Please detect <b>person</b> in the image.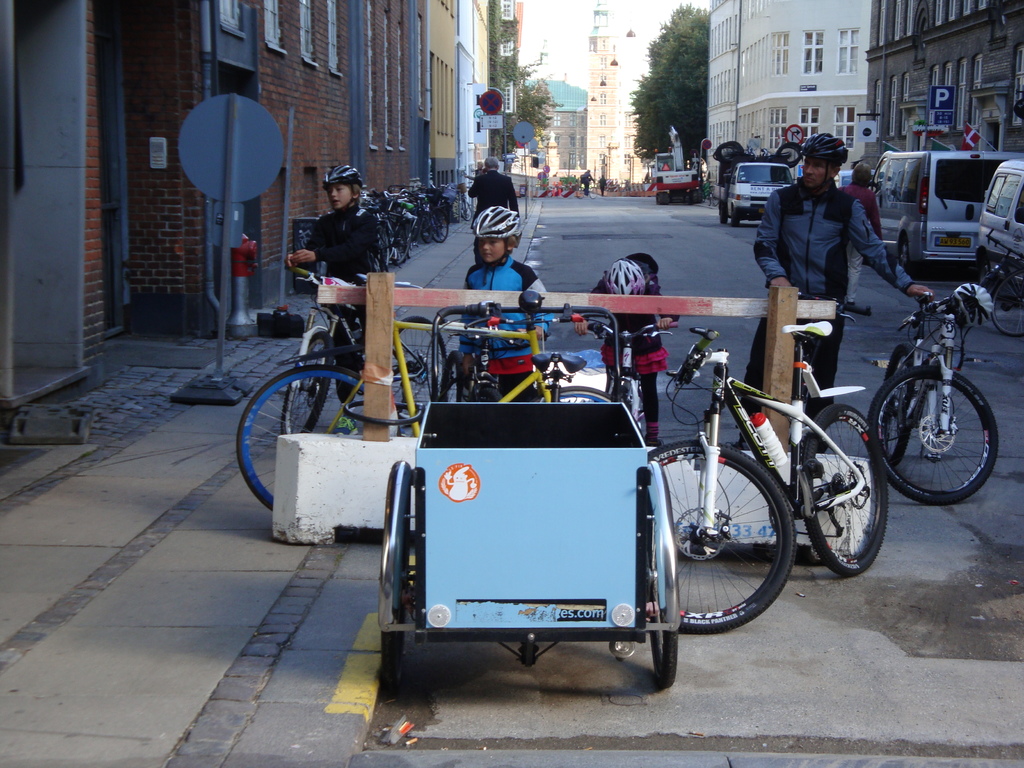
456,204,554,401.
